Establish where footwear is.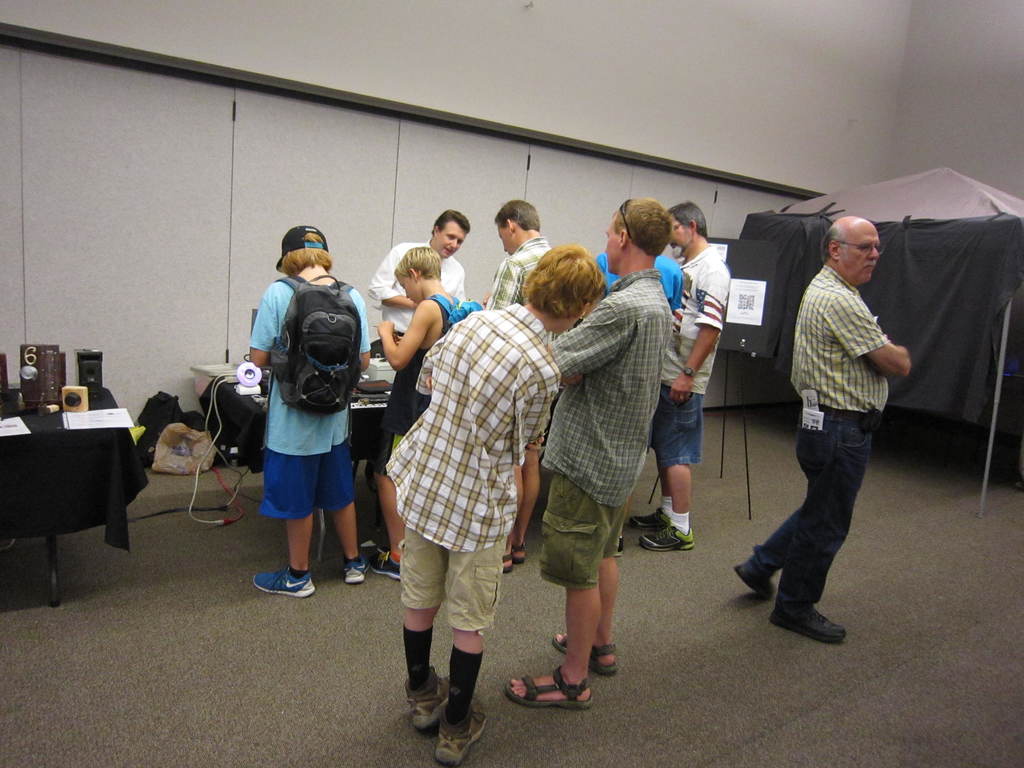
Established at l=251, t=567, r=315, b=595.
